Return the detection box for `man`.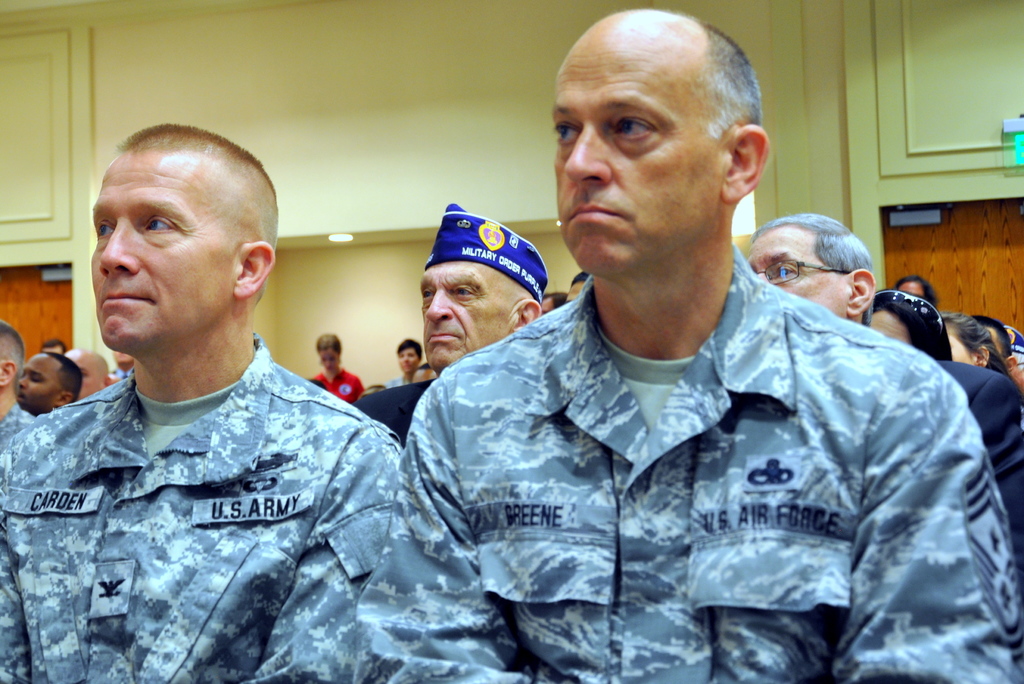
BBox(348, 6, 1016, 683).
